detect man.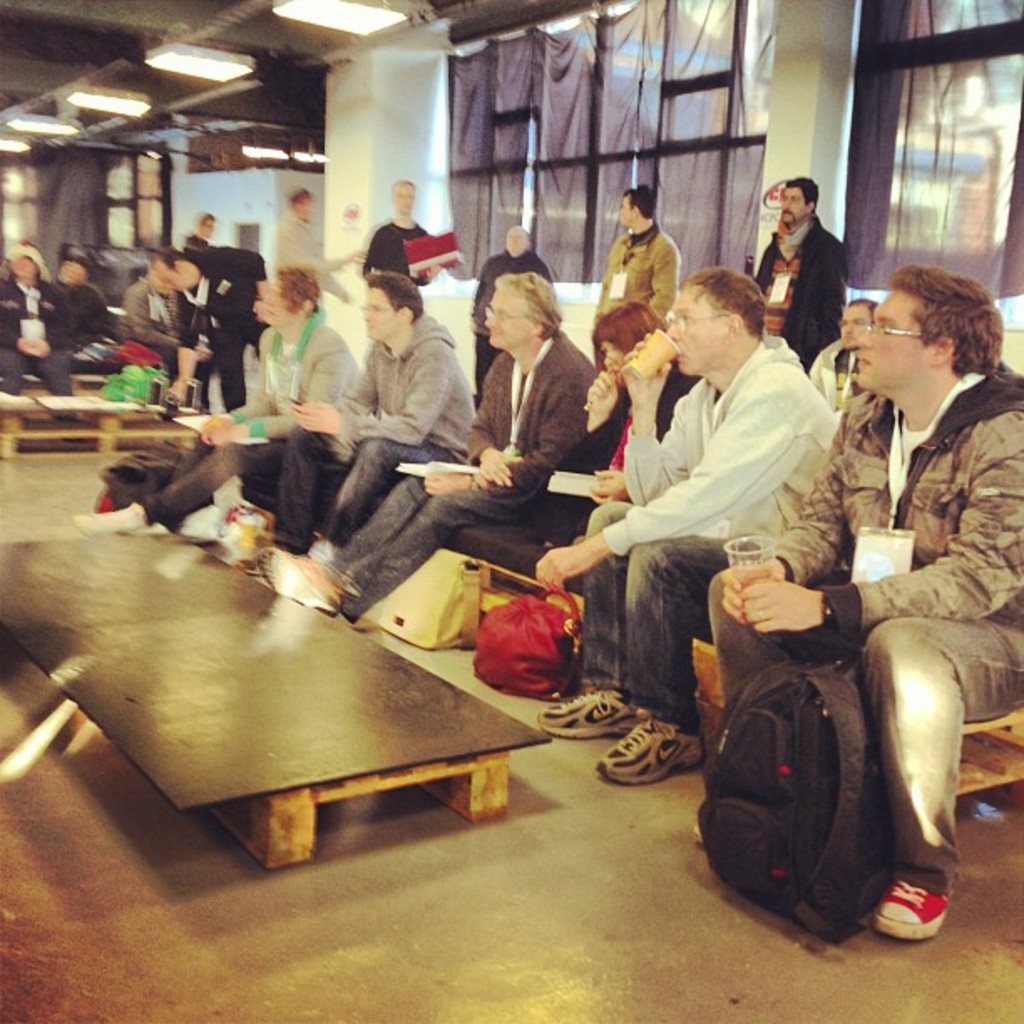
Detected at [x1=72, y1=271, x2=365, y2=539].
